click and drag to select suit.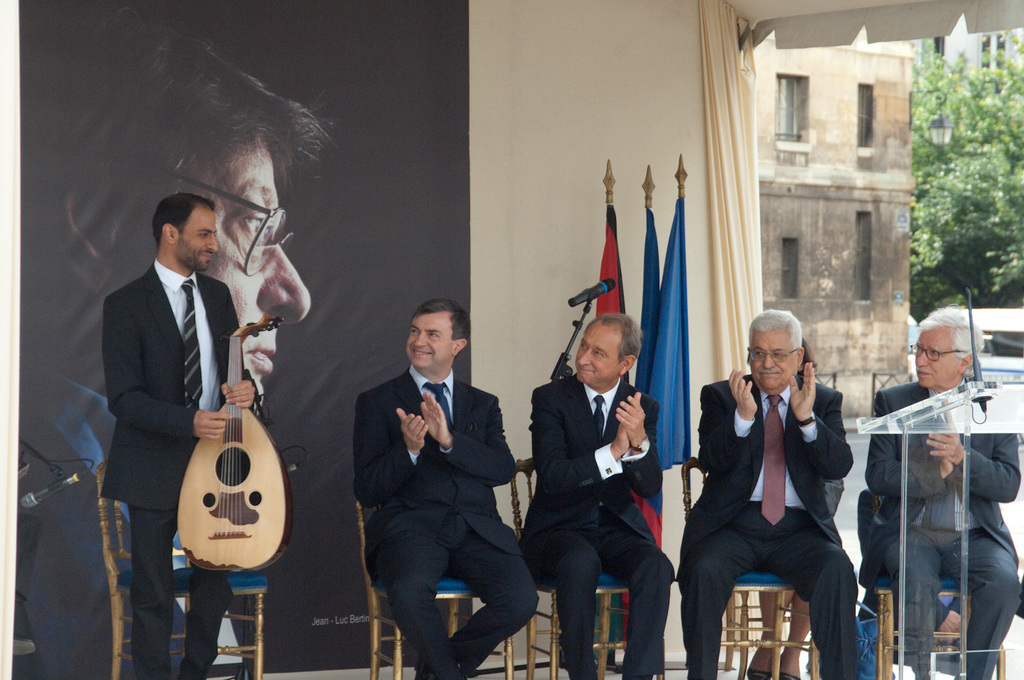
Selection: 98 258 244 679.
